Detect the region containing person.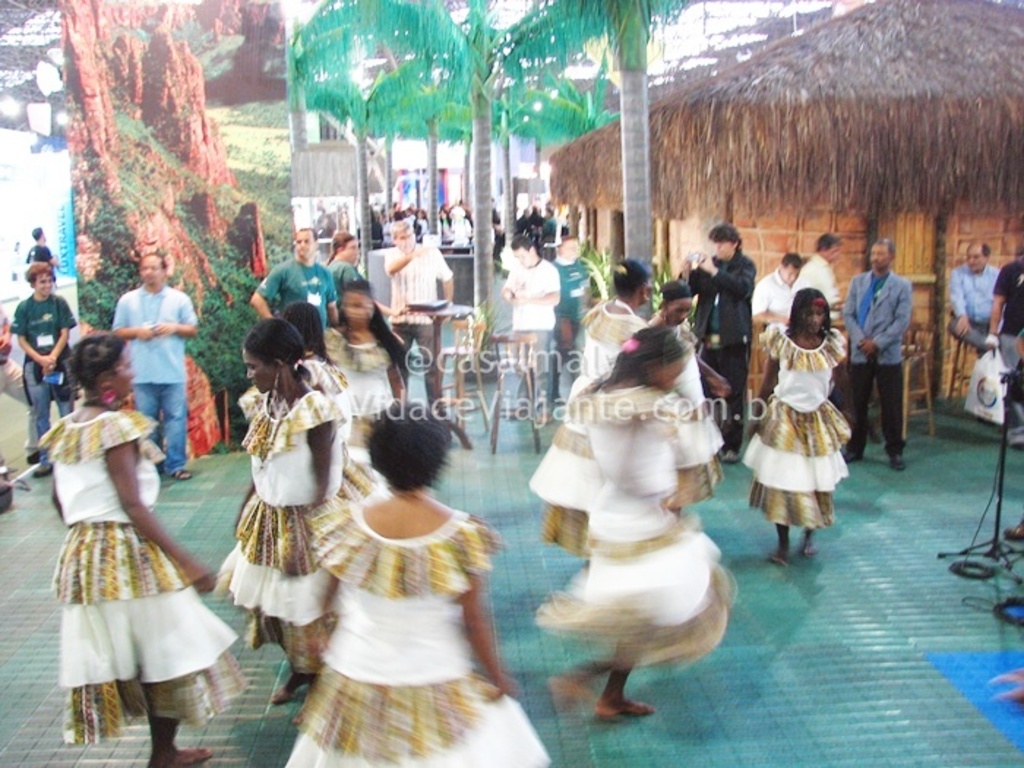
x1=980 y1=244 x2=1023 y2=456.
